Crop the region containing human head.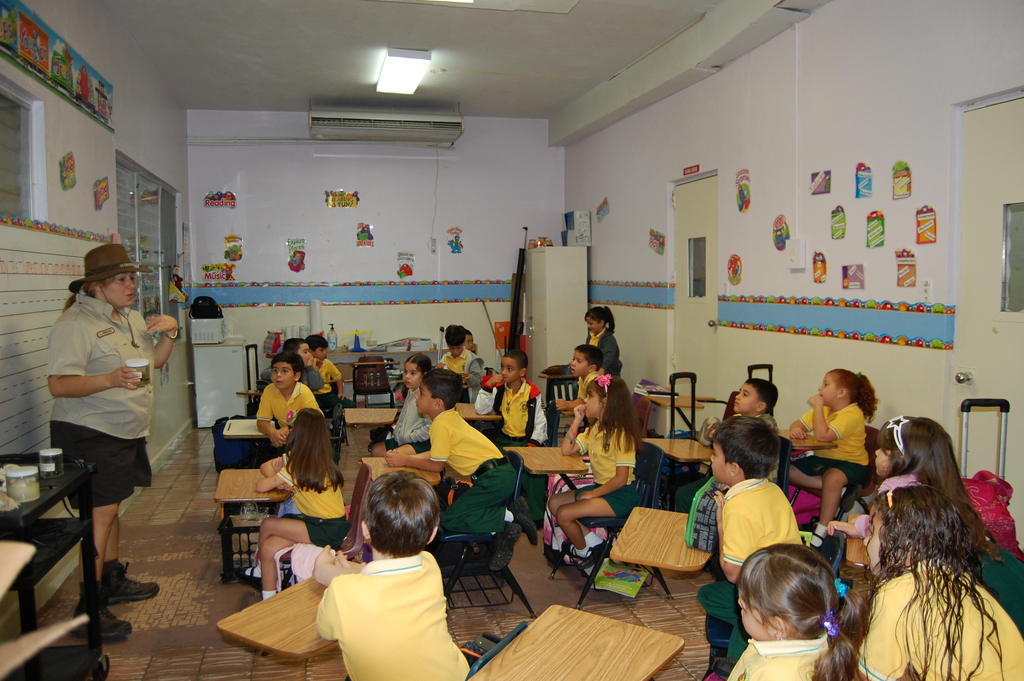
Crop region: box(88, 250, 138, 311).
